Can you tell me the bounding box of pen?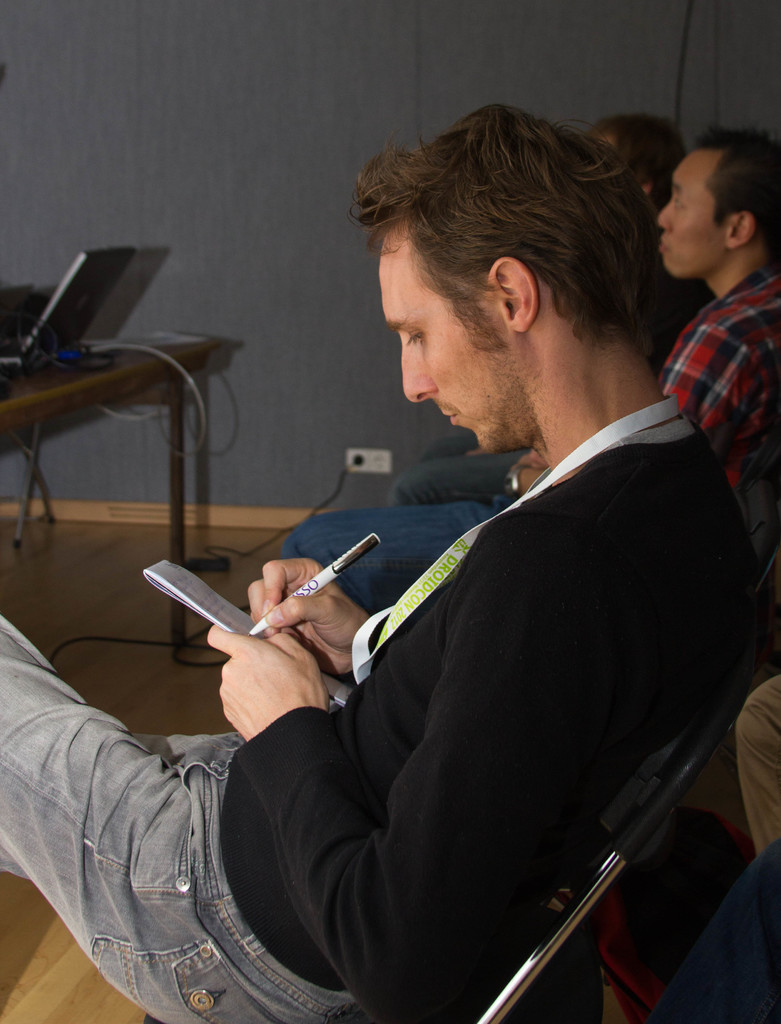
249/529/386/637.
